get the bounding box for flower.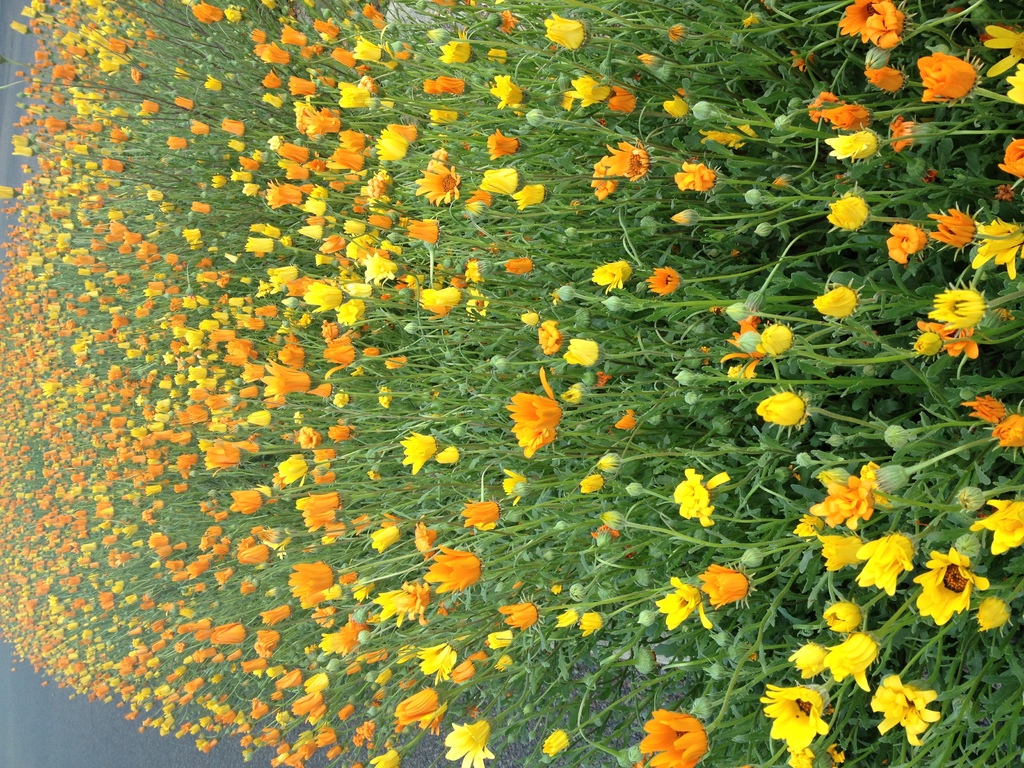
l=431, t=104, r=467, b=120.
